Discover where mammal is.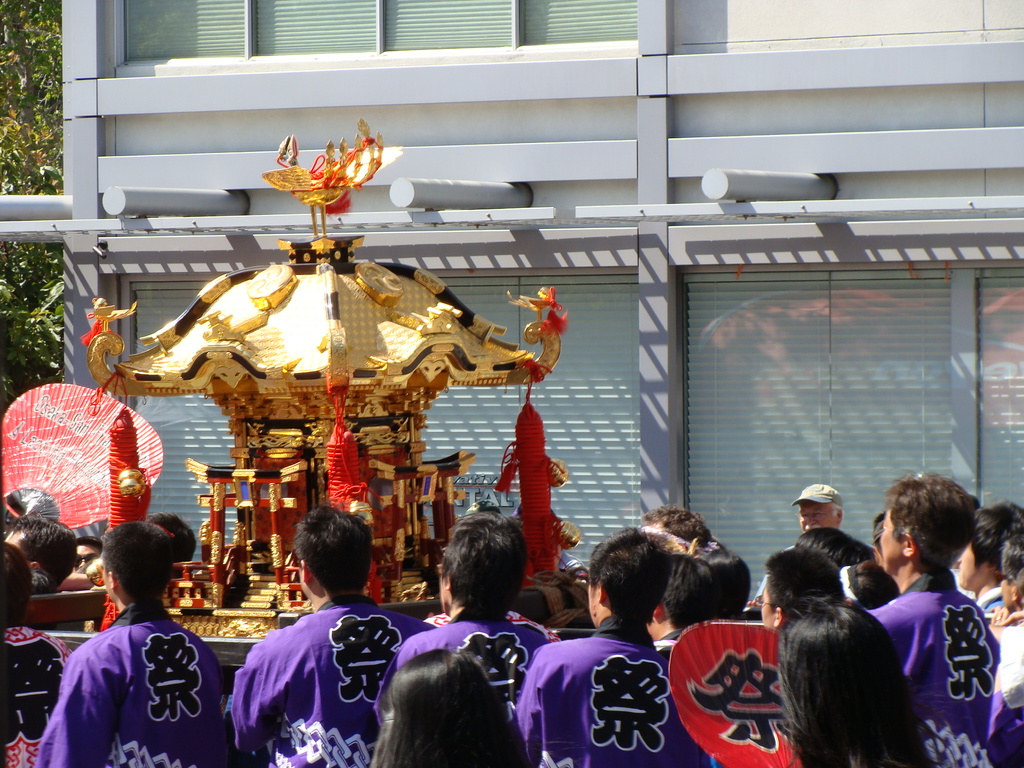
Discovered at (36, 519, 223, 767).
